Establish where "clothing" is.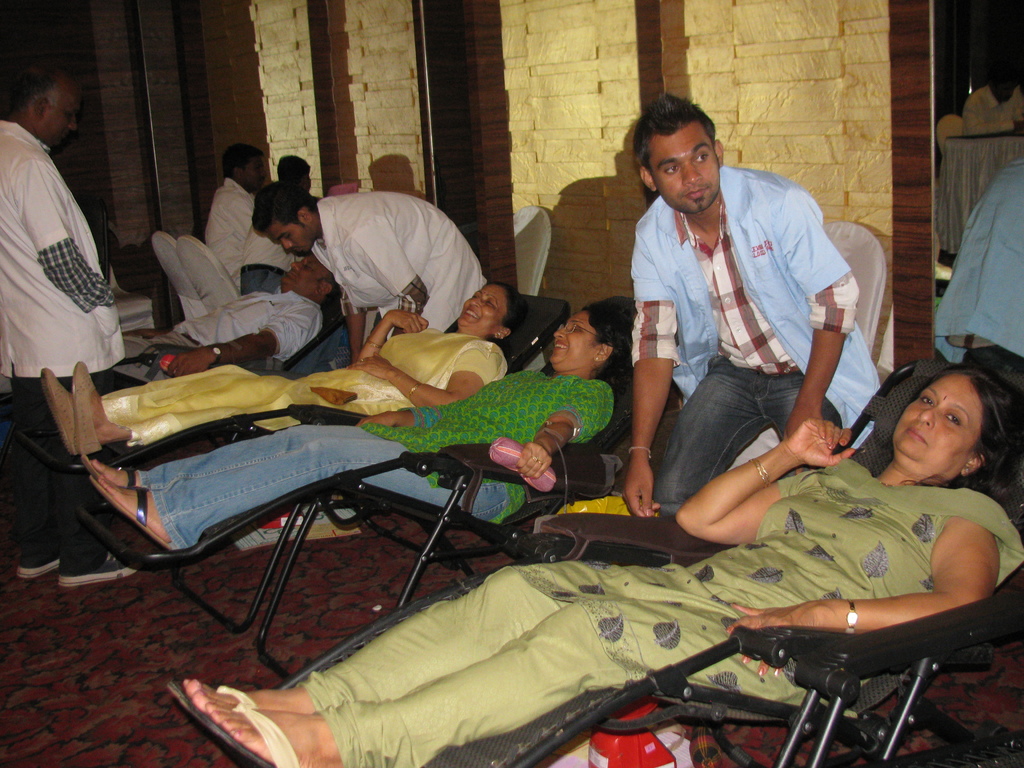
Established at 205 186 253 292.
